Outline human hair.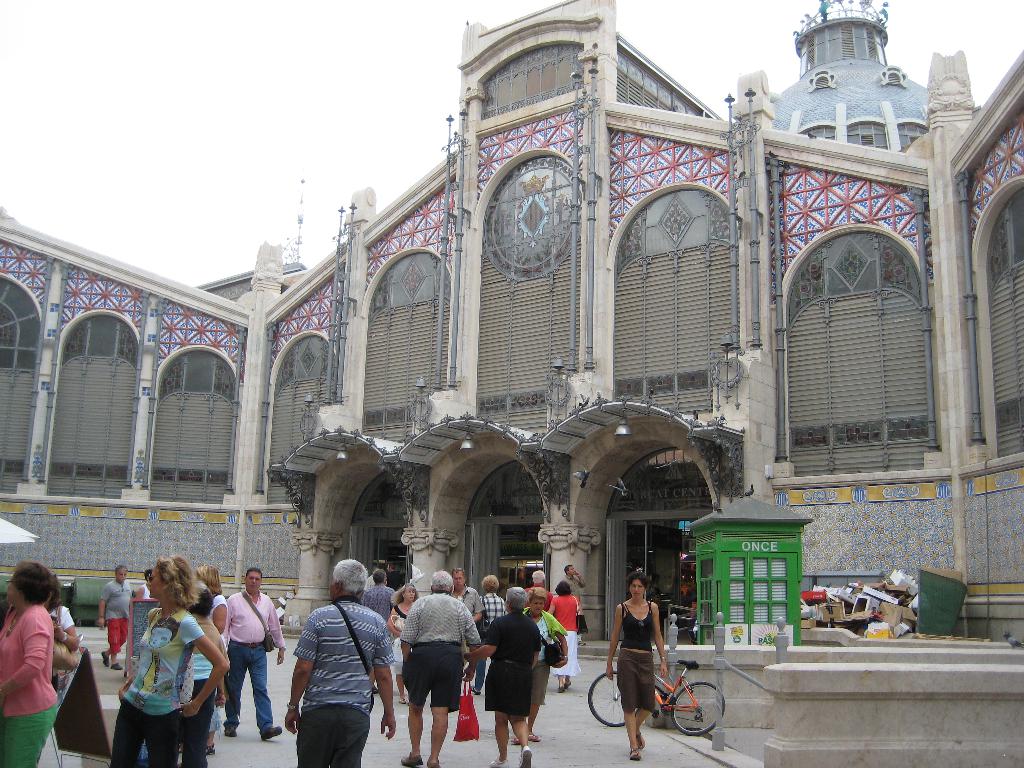
Outline: BBox(422, 568, 457, 590).
